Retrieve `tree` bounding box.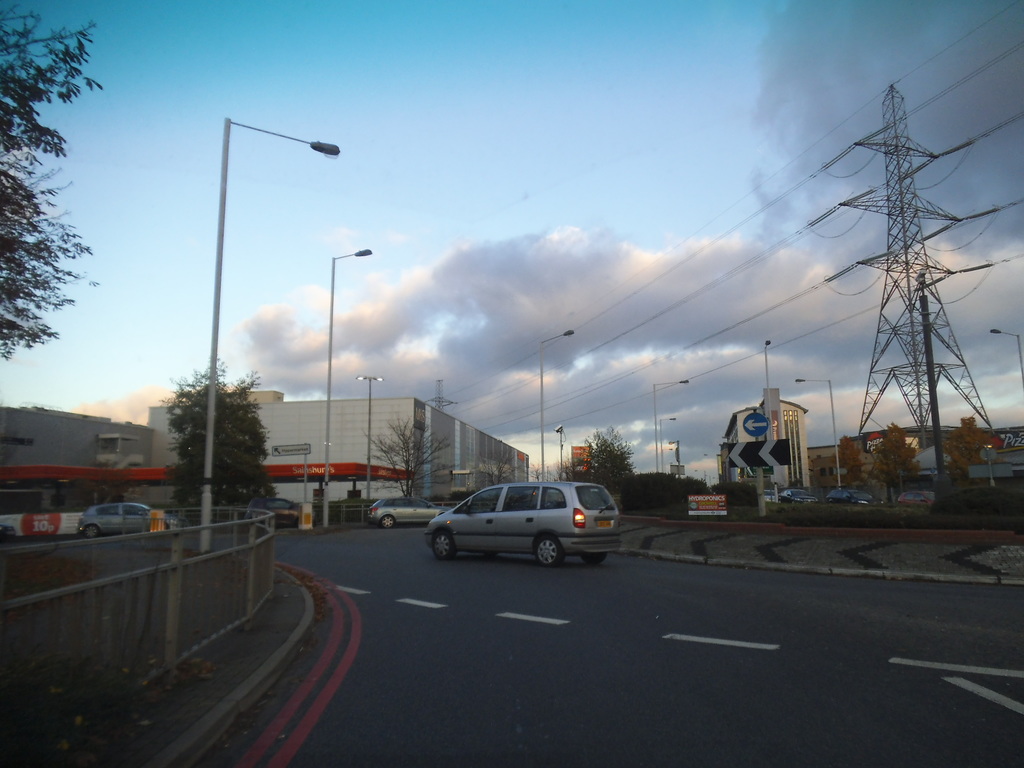
Bounding box: left=161, top=351, right=278, bottom=535.
